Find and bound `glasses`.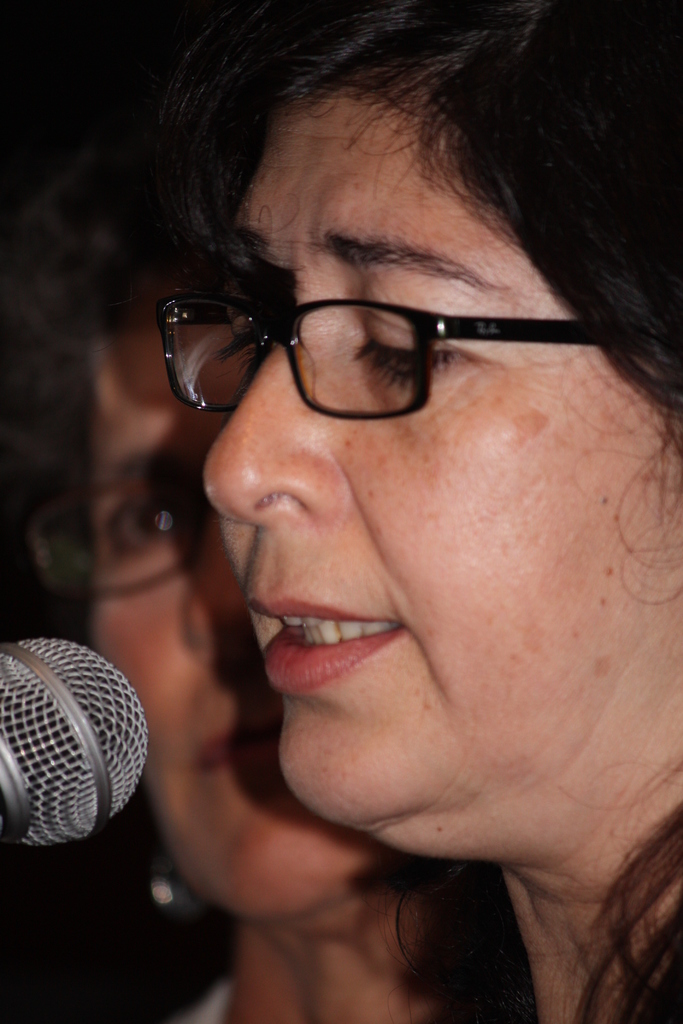
Bound: box(26, 463, 206, 610).
